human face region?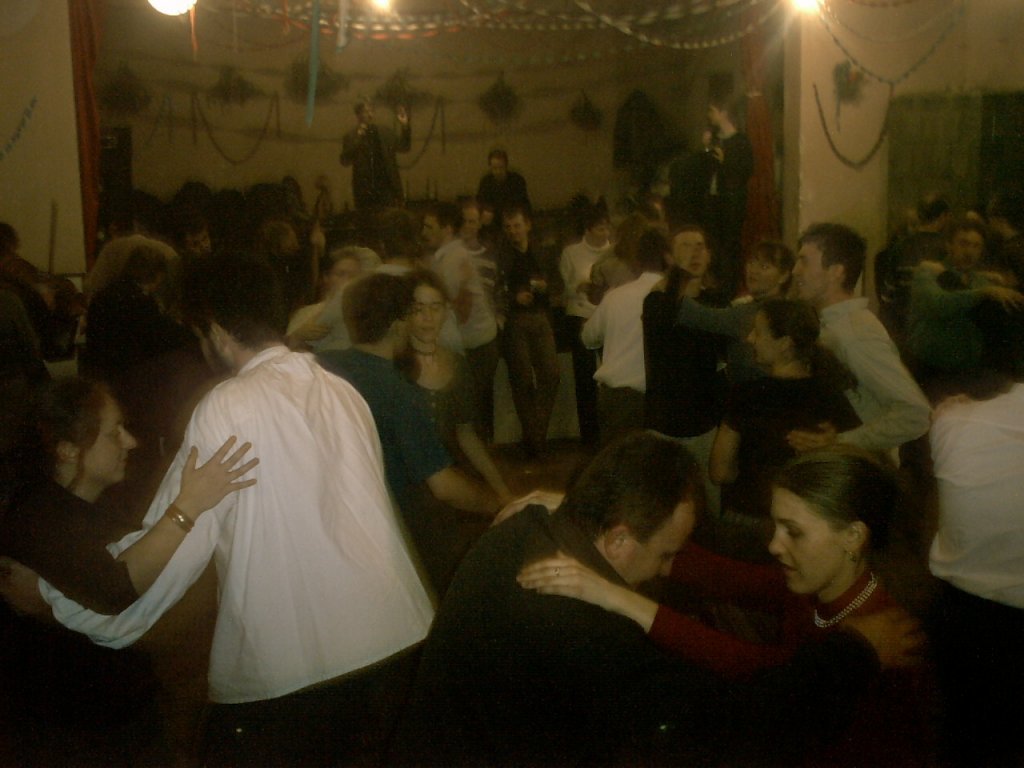
745,314,779,368
